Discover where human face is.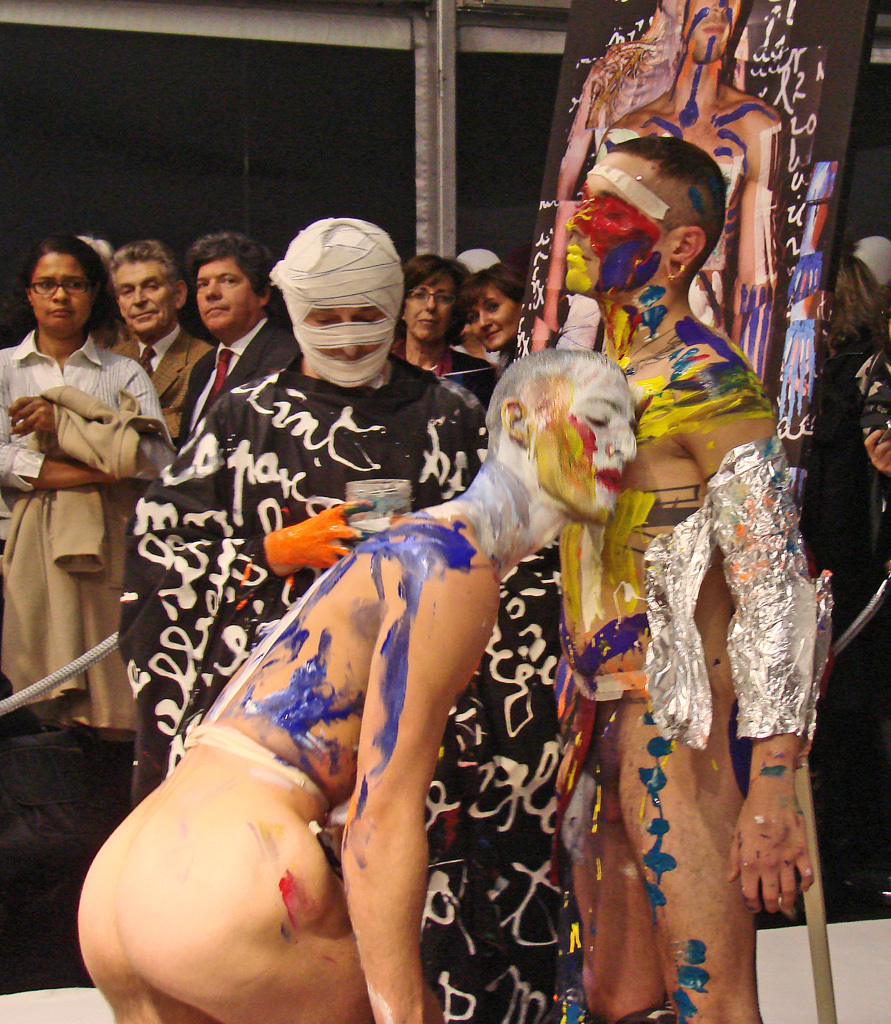
Discovered at (left=404, top=273, right=457, bottom=344).
